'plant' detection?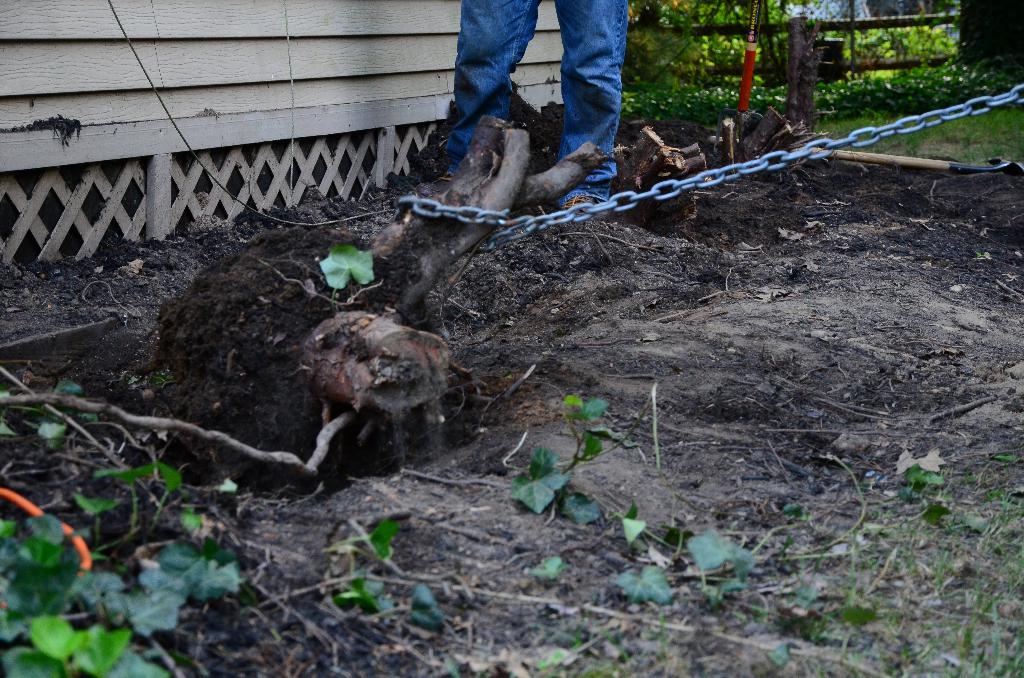
x1=315, y1=228, x2=390, y2=318
